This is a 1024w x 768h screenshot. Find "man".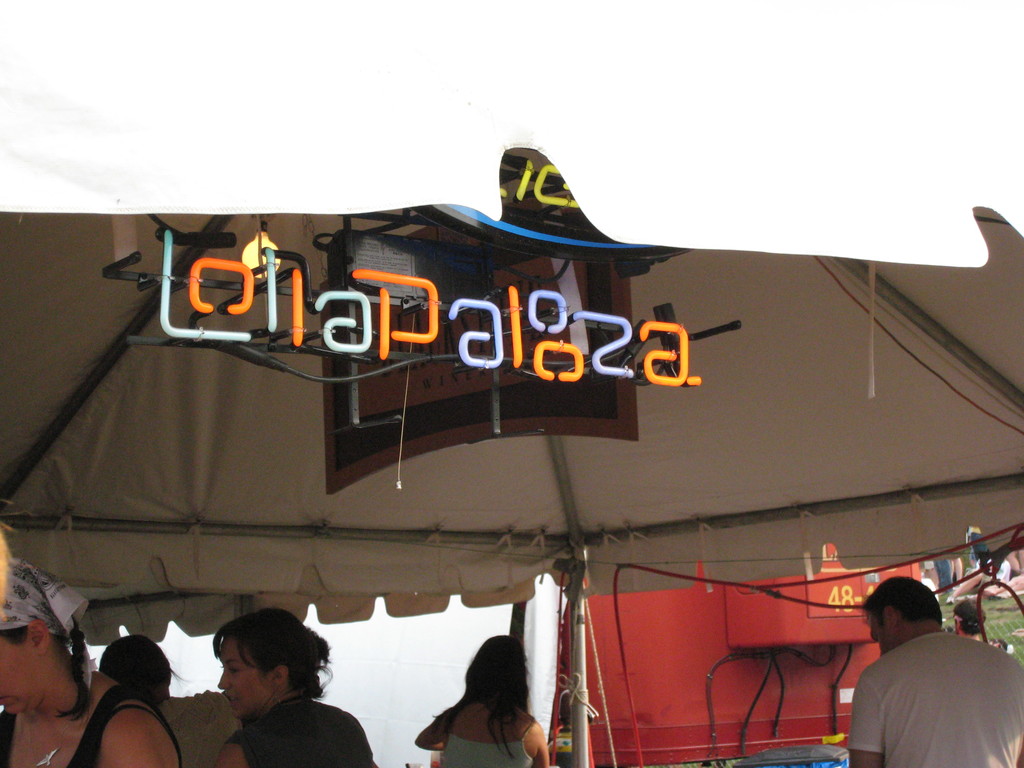
Bounding box: <bbox>834, 589, 1016, 763</bbox>.
